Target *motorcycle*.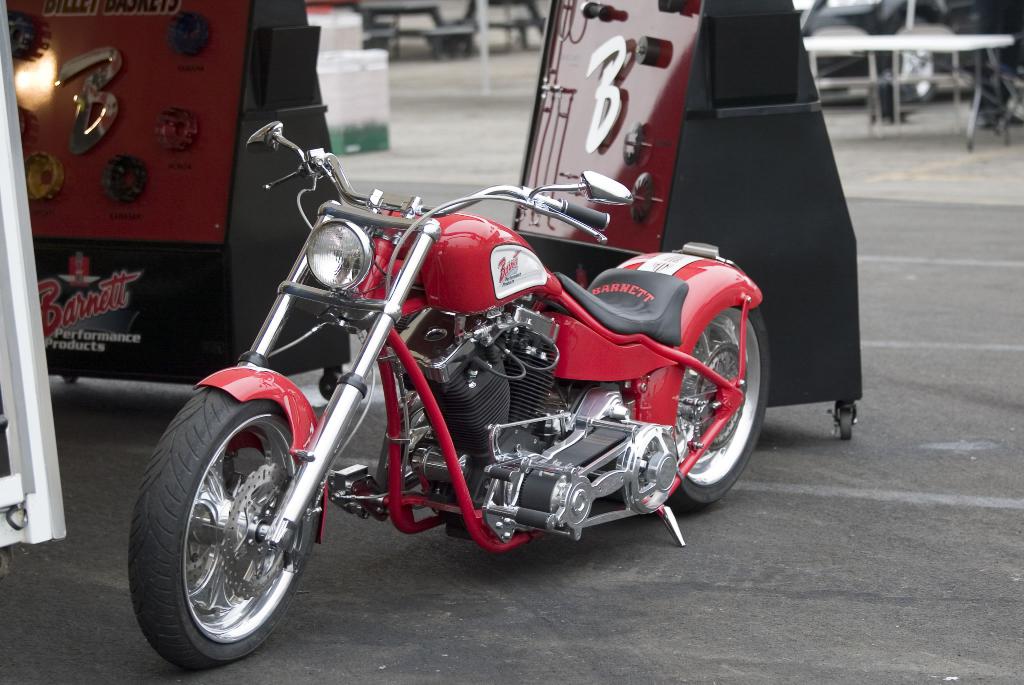
Target region: [left=127, top=111, right=778, bottom=677].
